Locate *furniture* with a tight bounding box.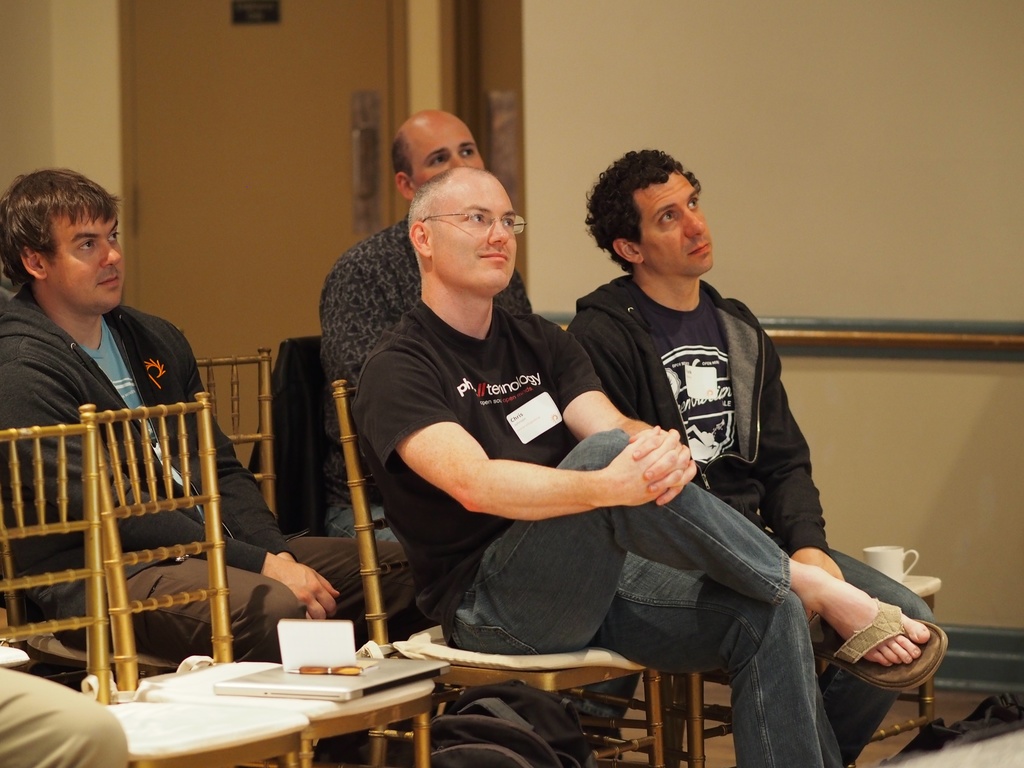
{"x1": 330, "y1": 375, "x2": 678, "y2": 765}.
